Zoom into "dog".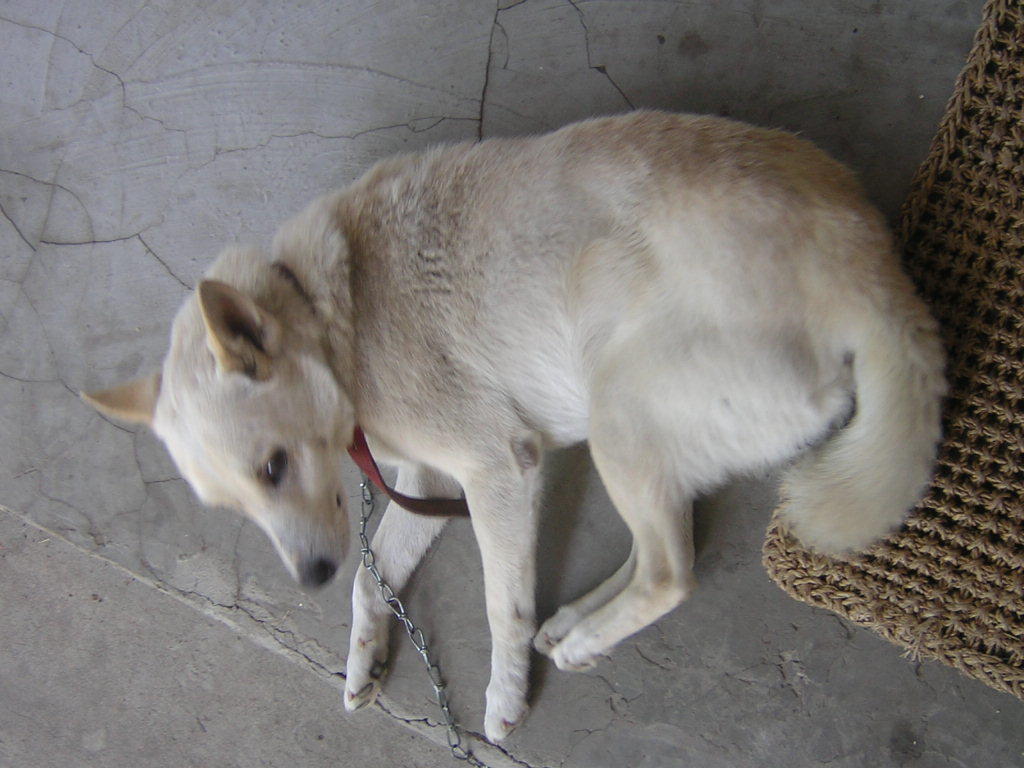
Zoom target: bbox(76, 108, 945, 748).
